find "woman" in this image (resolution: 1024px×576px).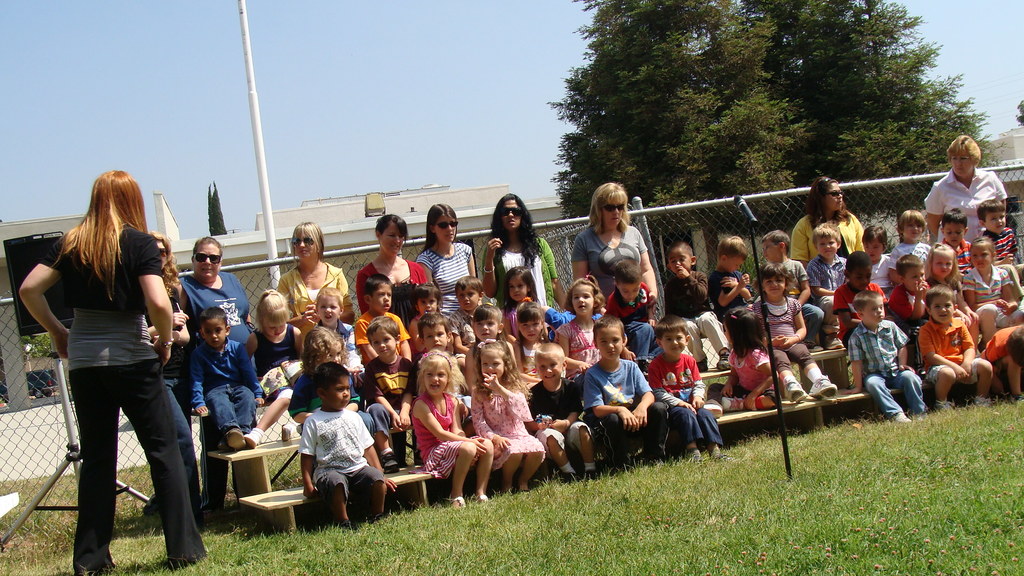
{"left": 921, "top": 132, "right": 1005, "bottom": 239}.
